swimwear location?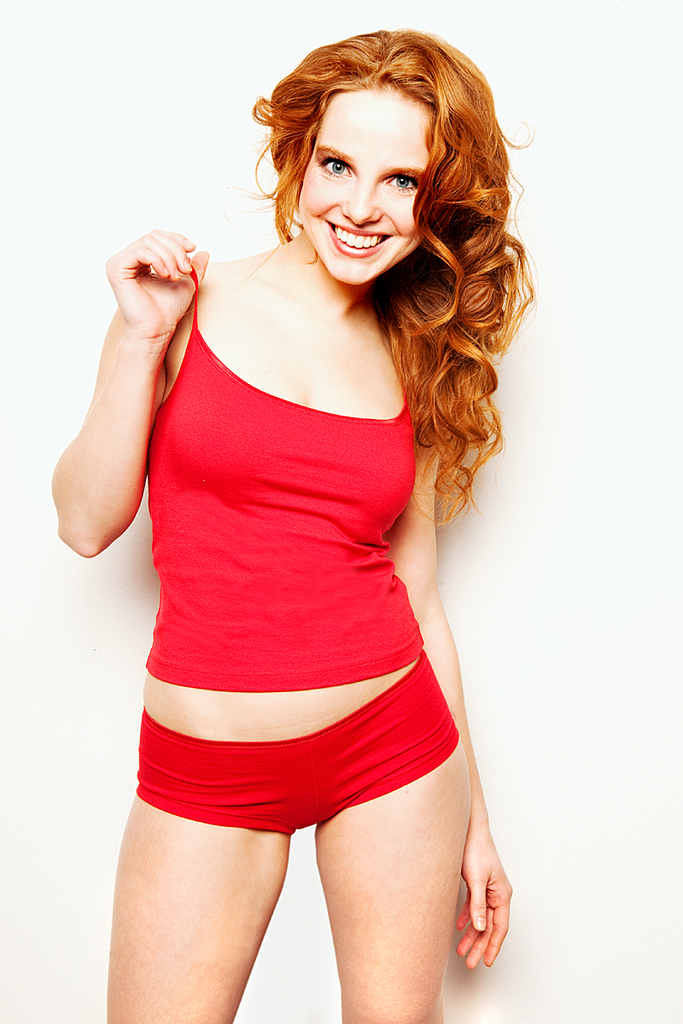
select_region(133, 652, 460, 836)
